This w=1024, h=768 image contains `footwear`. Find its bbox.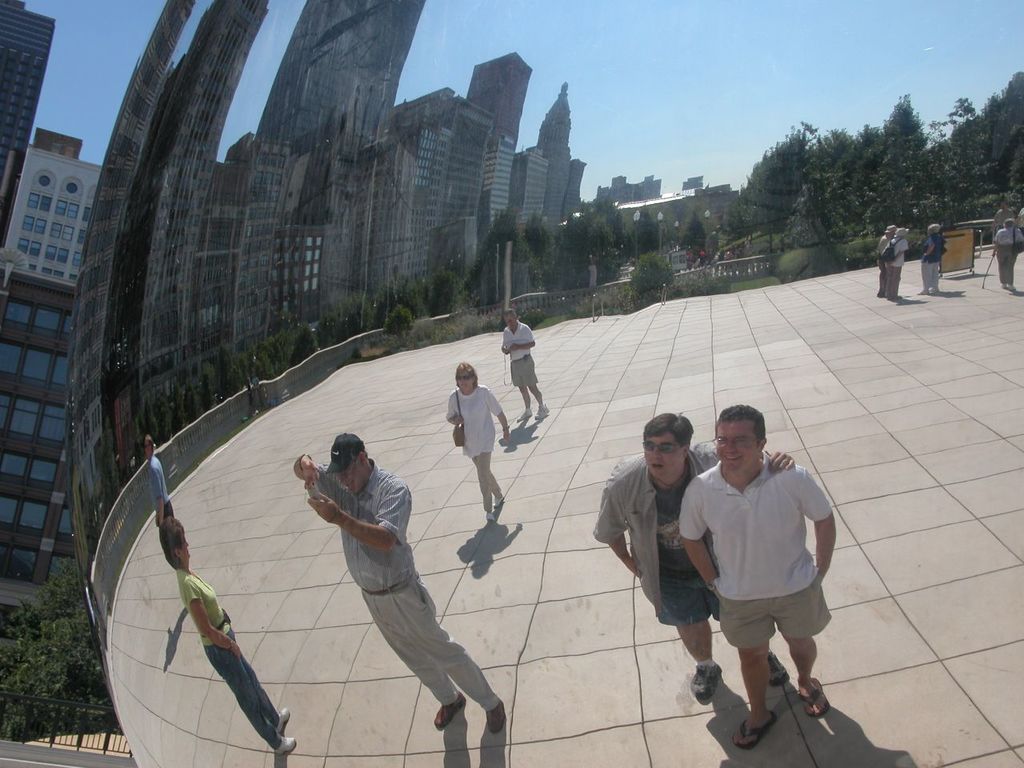
left=436, top=690, right=466, bottom=726.
